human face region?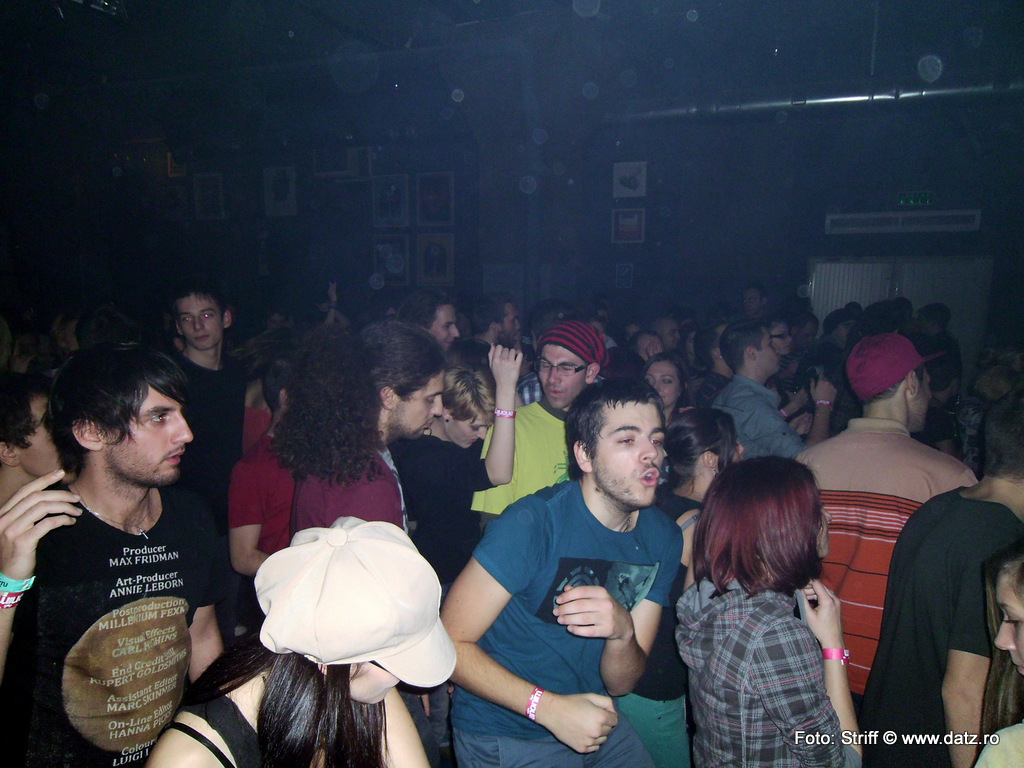
pyautogui.locateOnScreen(101, 383, 197, 481)
